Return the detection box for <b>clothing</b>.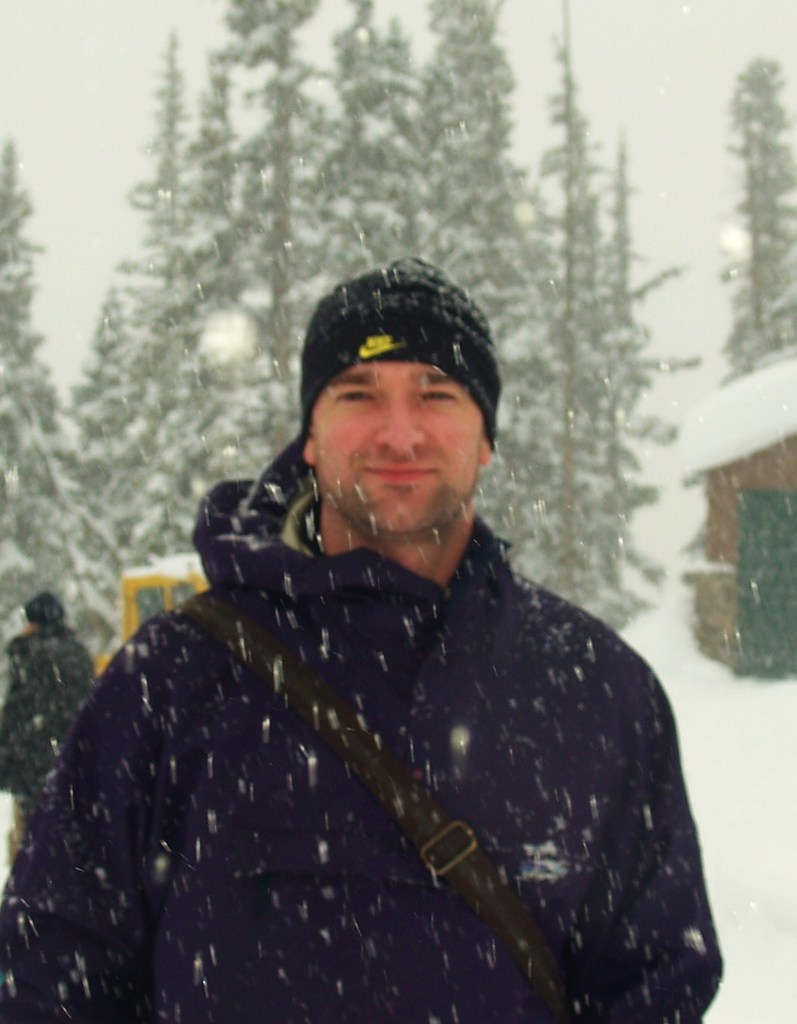
region(0, 430, 724, 1023).
